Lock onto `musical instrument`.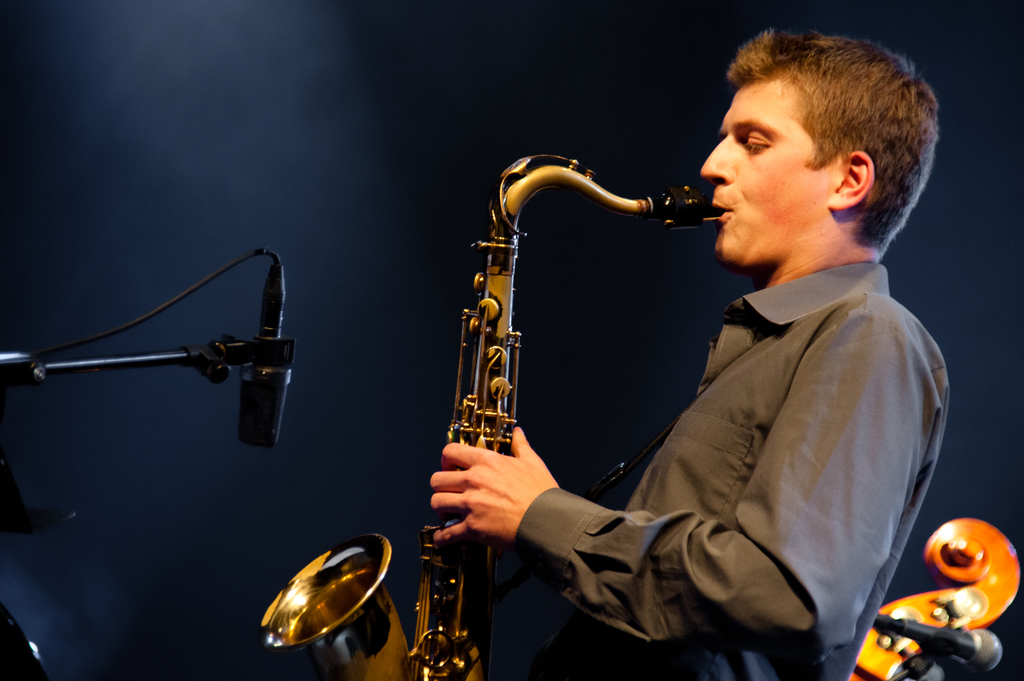
Locked: bbox=(255, 149, 729, 680).
